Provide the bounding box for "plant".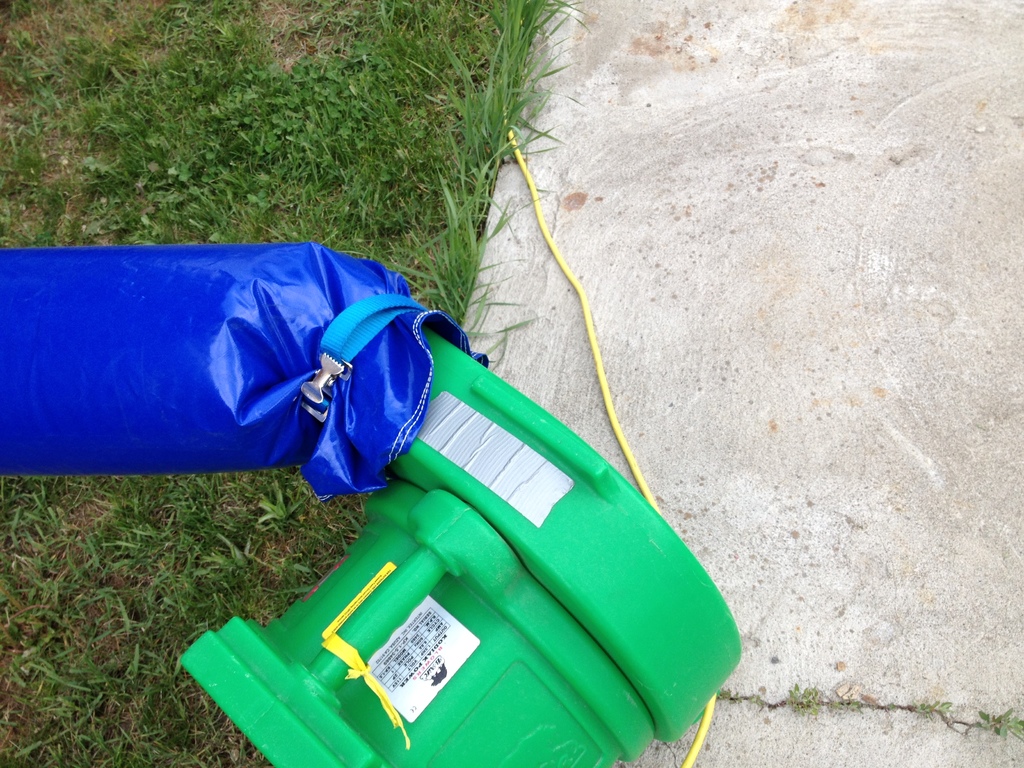
bbox=(824, 691, 865, 716).
